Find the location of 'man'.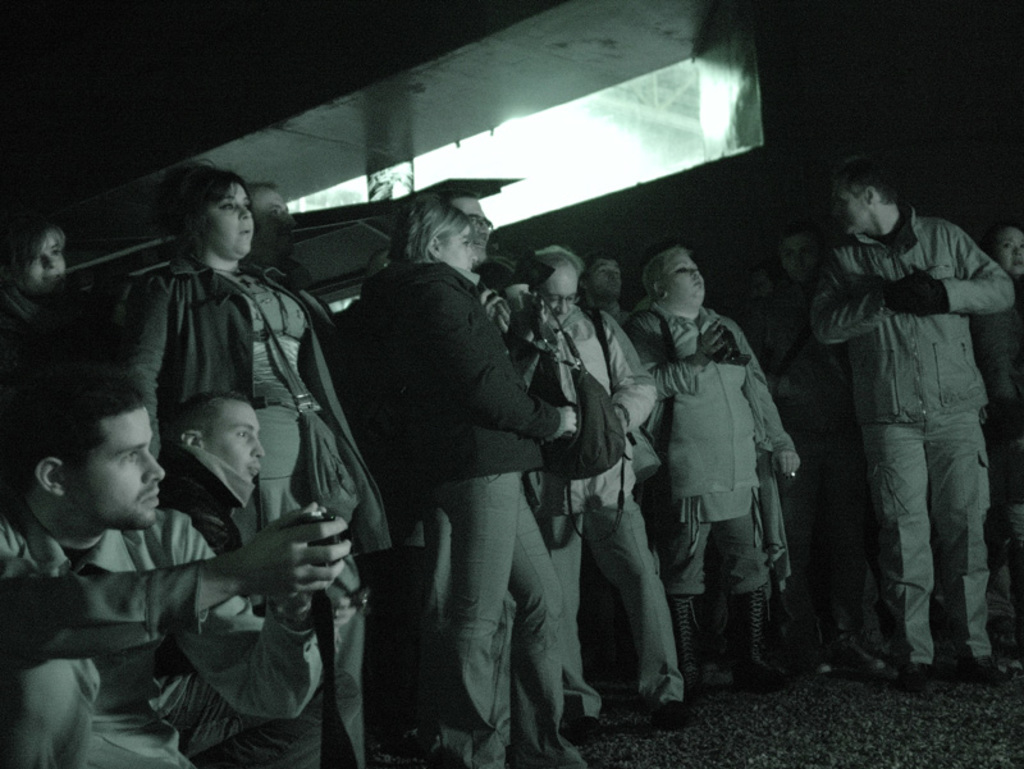
Location: [x1=585, y1=247, x2=634, y2=353].
